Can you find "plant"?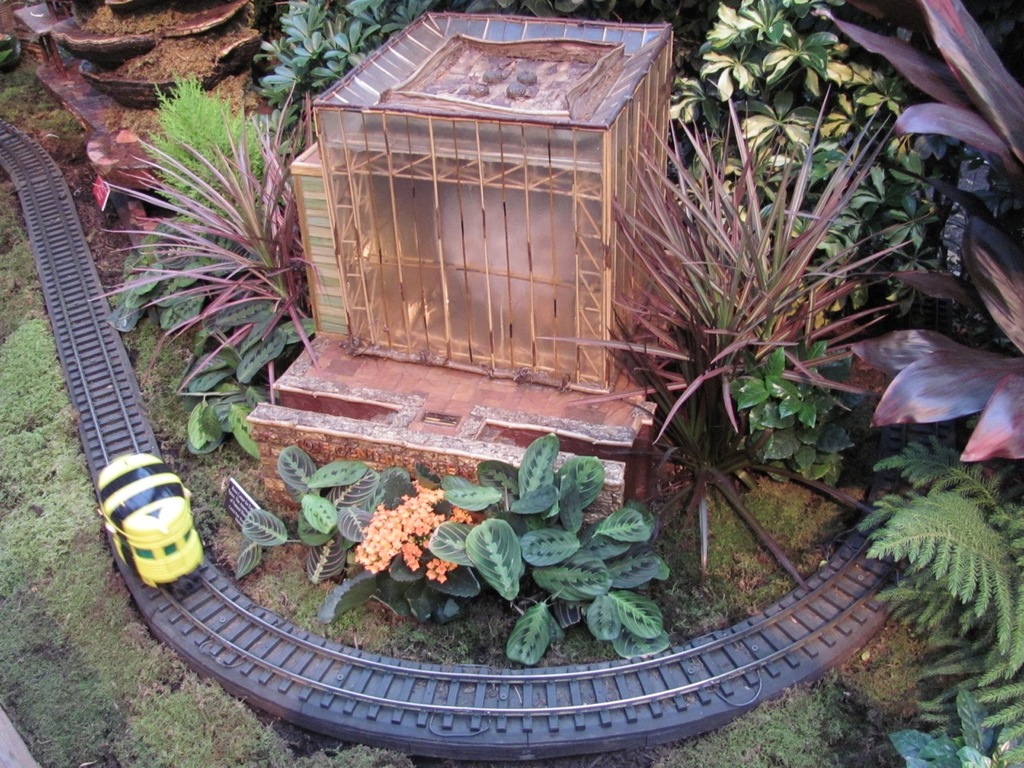
Yes, bounding box: {"left": 642, "top": 615, "right": 918, "bottom": 767}.
